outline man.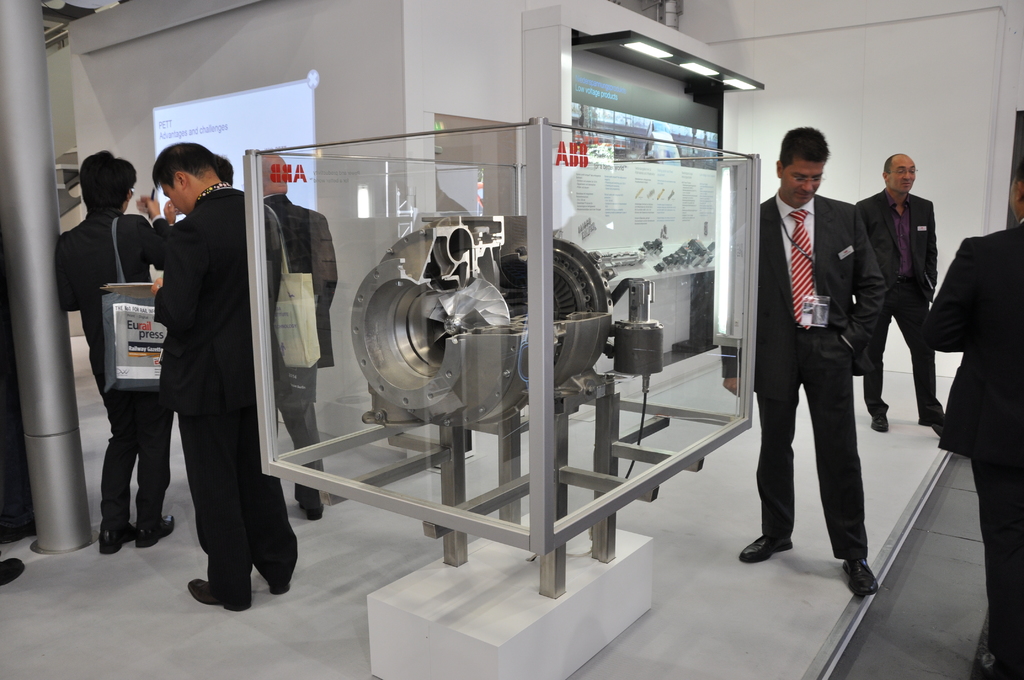
Outline: <region>54, 151, 172, 558</region>.
